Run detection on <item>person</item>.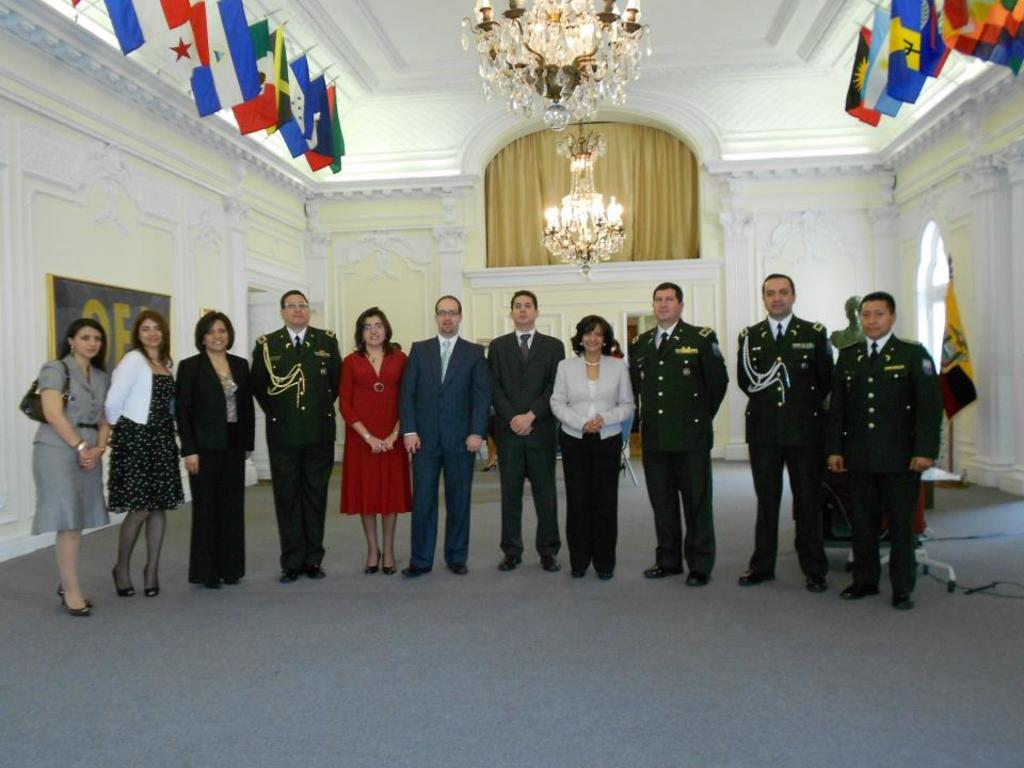
Result: {"x1": 251, "y1": 286, "x2": 341, "y2": 580}.
